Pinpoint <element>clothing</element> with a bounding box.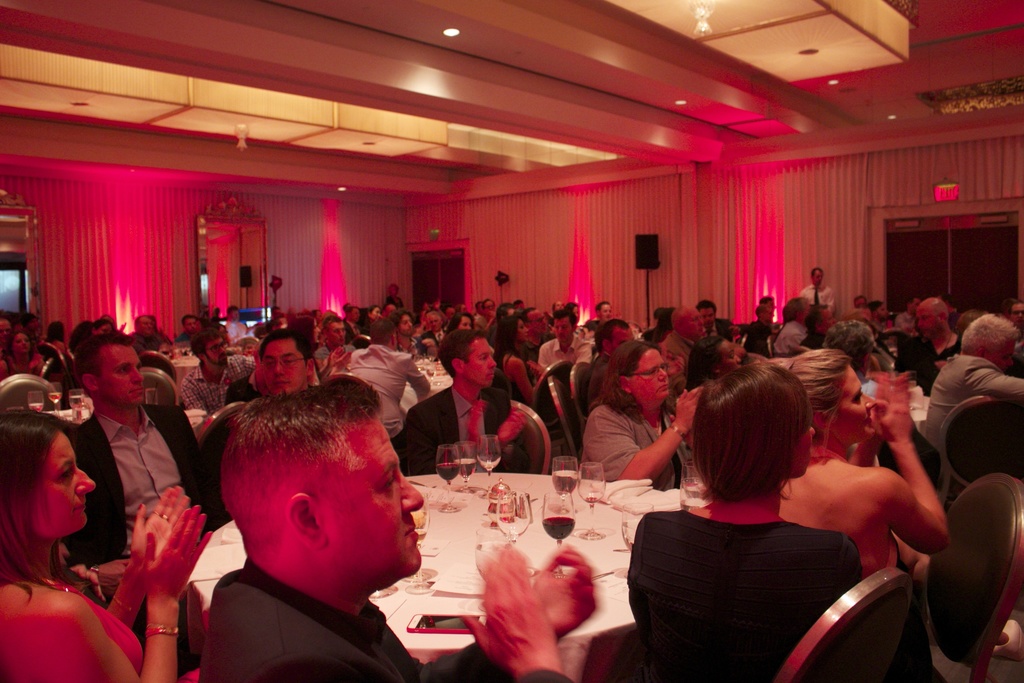
region(539, 331, 598, 371).
